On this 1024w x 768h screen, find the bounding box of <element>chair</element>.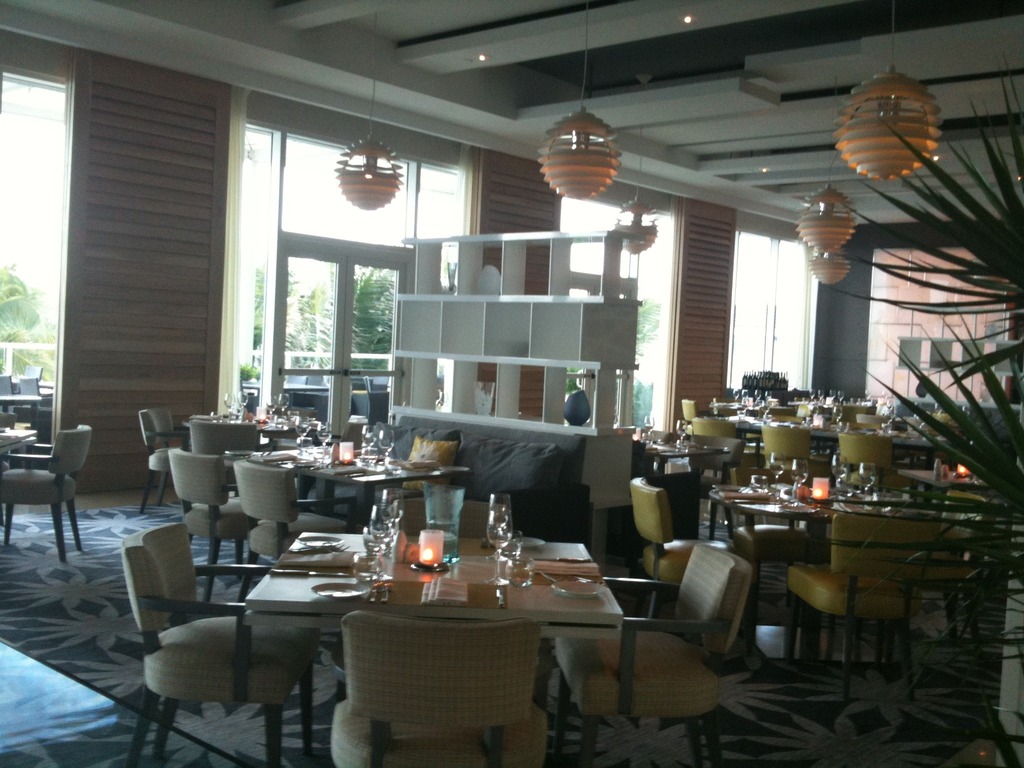
Bounding box: [758,425,812,458].
